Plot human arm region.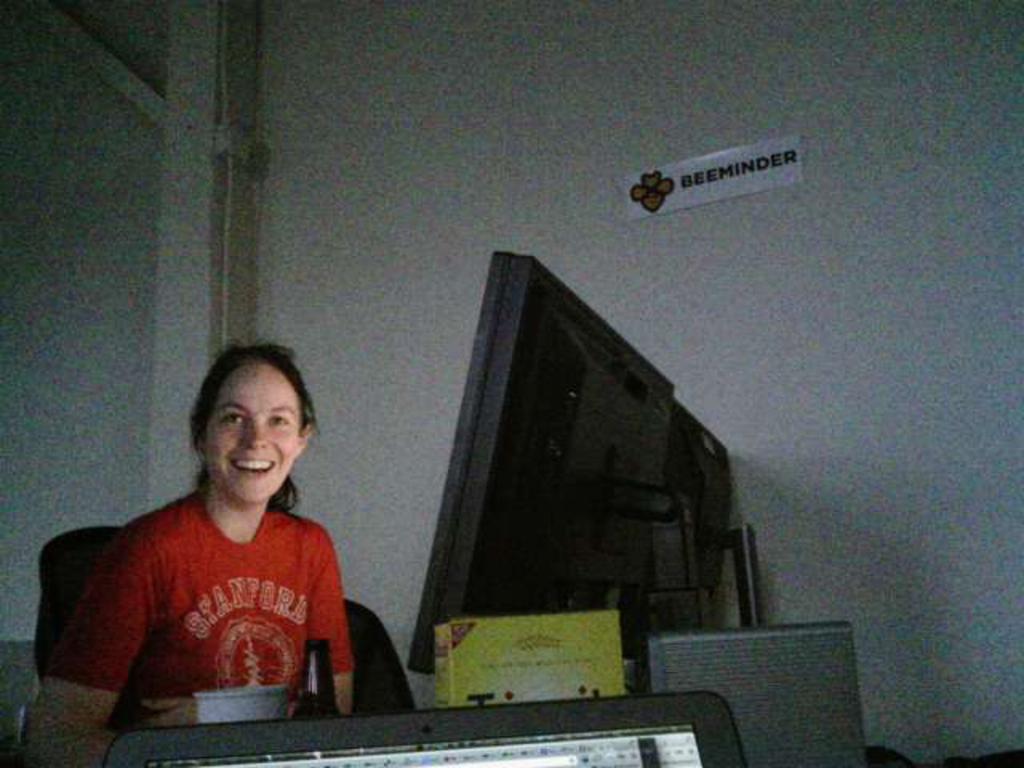
Plotted at Rect(304, 517, 354, 717).
